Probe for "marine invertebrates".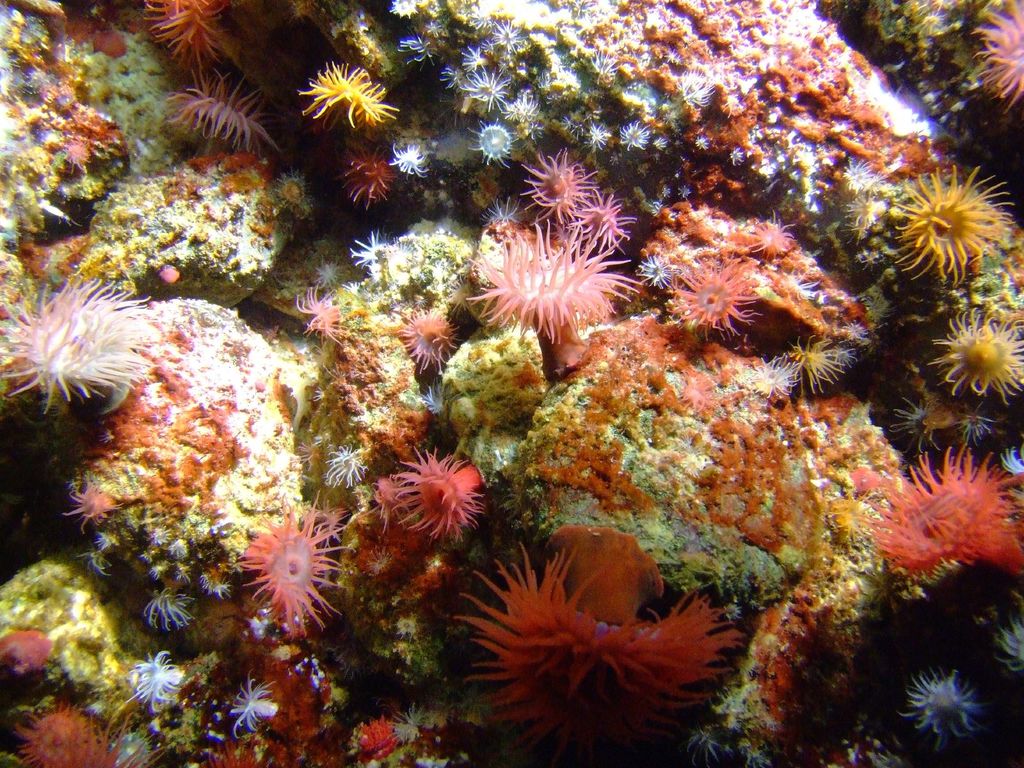
Probe result: 12 696 138 767.
